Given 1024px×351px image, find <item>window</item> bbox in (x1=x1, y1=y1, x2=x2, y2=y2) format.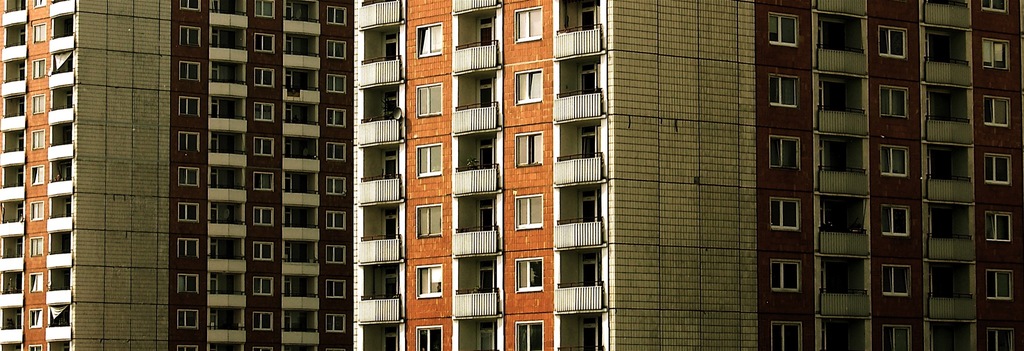
(x1=884, y1=264, x2=911, y2=296).
